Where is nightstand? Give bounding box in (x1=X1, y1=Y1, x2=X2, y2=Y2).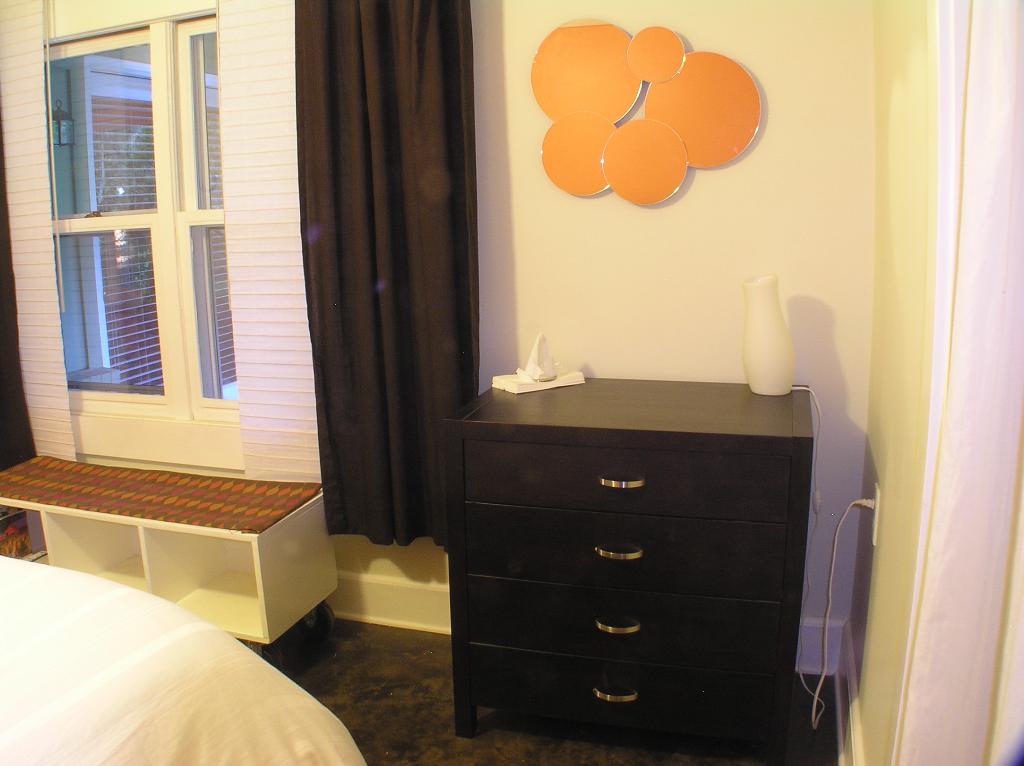
(x1=446, y1=334, x2=831, y2=765).
